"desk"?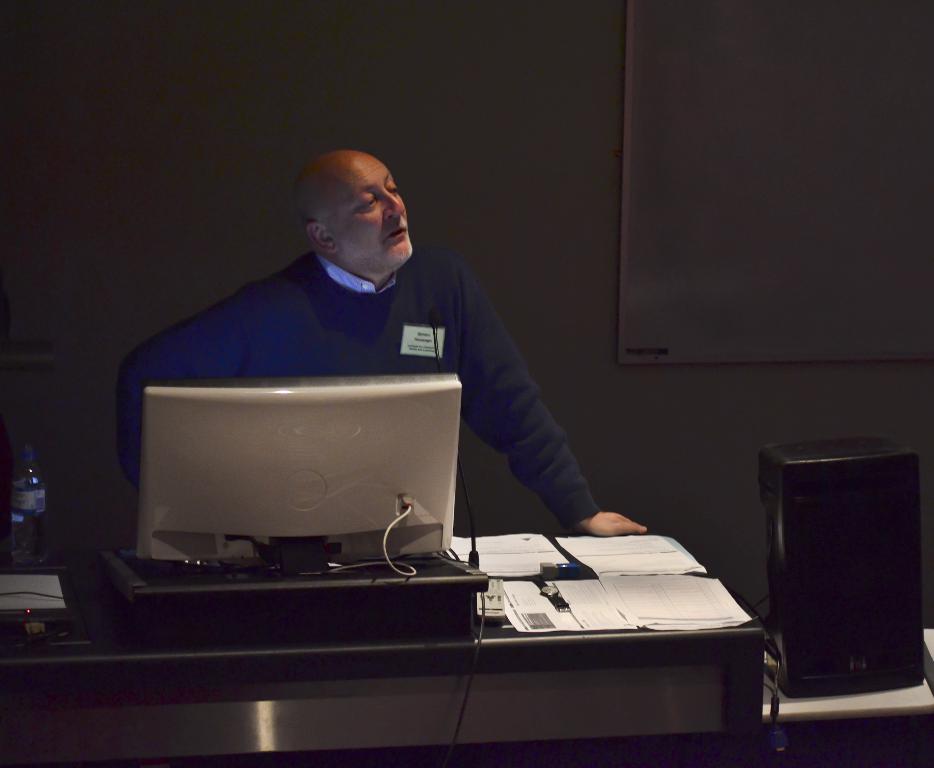
<bbox>55, 491, 801, 745</bbox>
